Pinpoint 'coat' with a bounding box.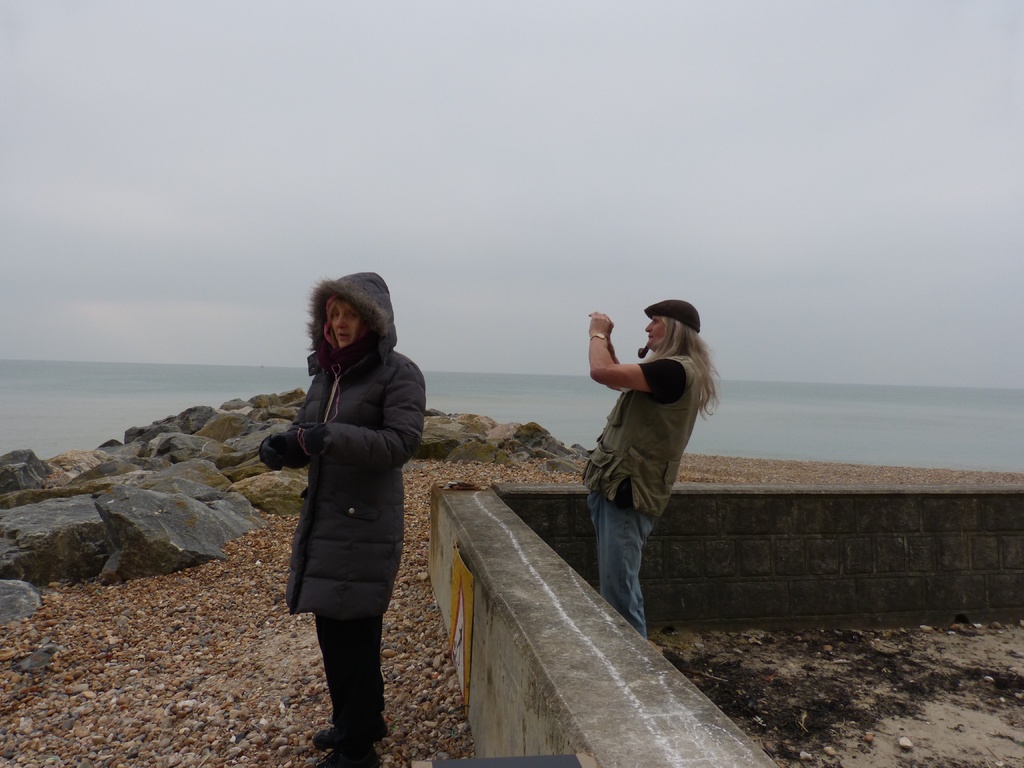
box(273, 333, 426, 646).
